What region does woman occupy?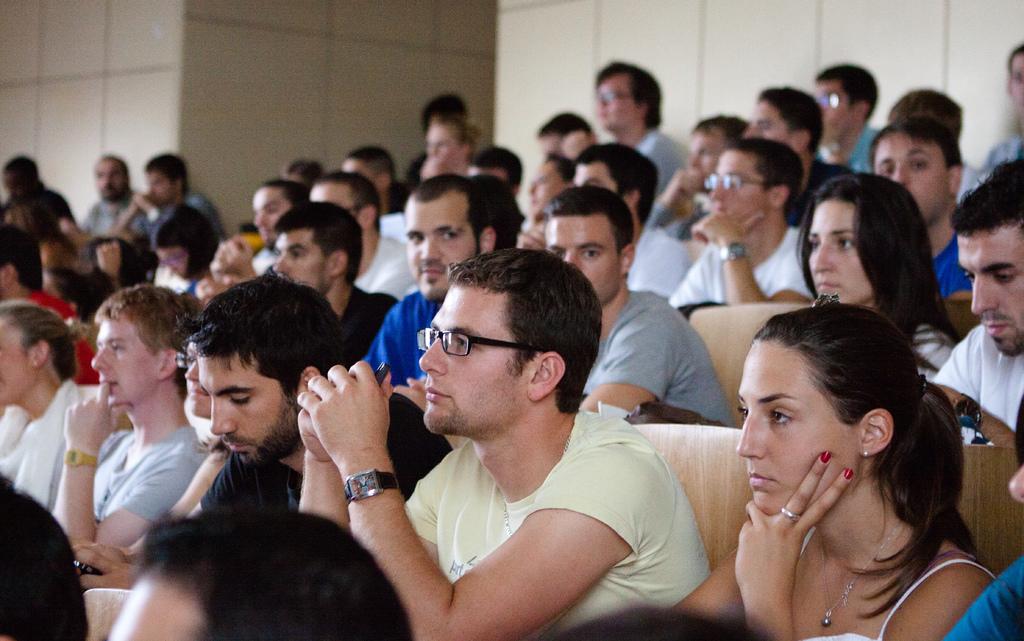
left=794, top=170, right=956, bottom=389.
